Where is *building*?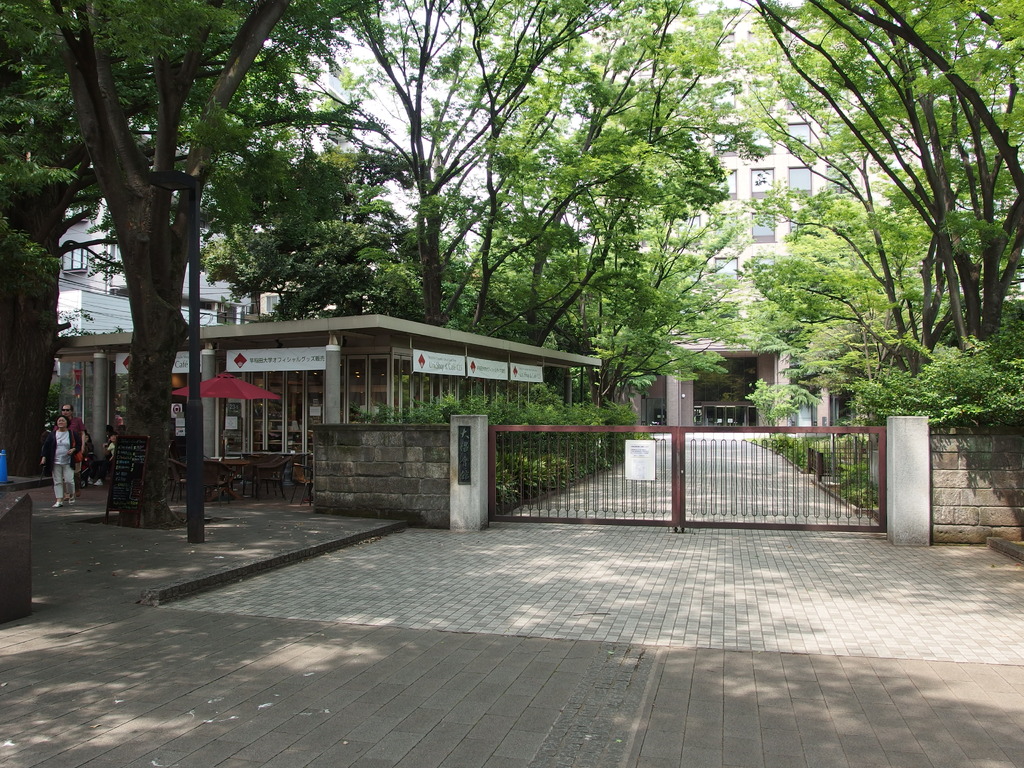
Rect(61, 200, 280, 456).
